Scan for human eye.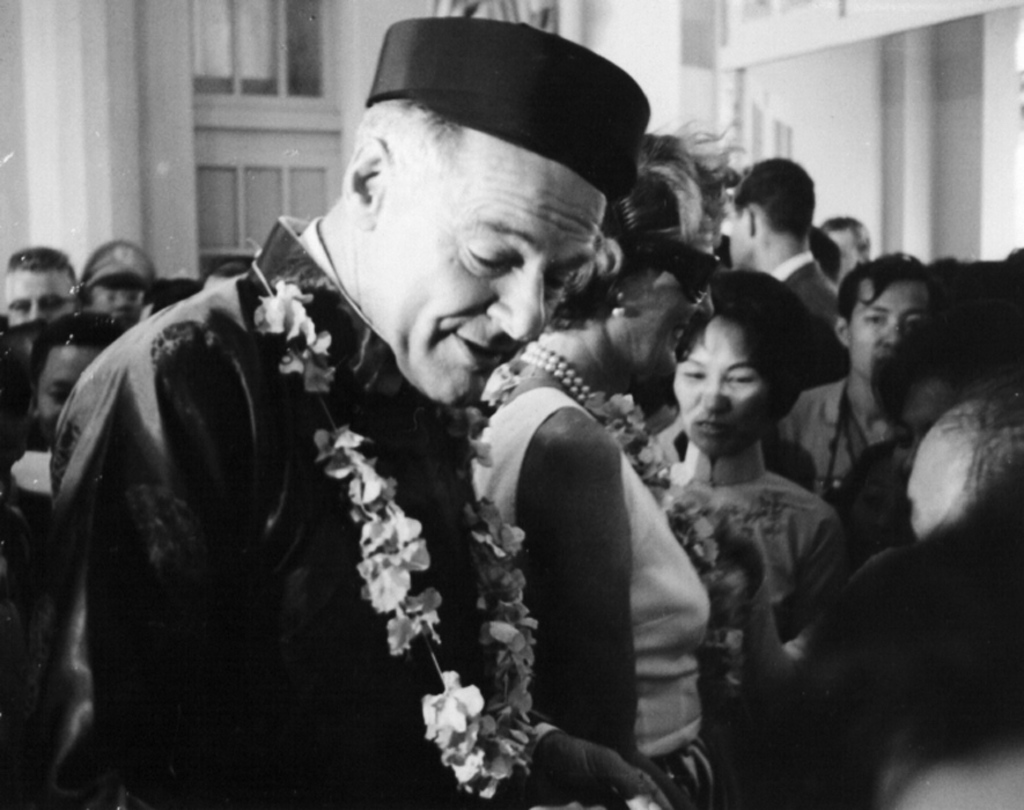
Scan result: crop(8, 297, 31, 311).
